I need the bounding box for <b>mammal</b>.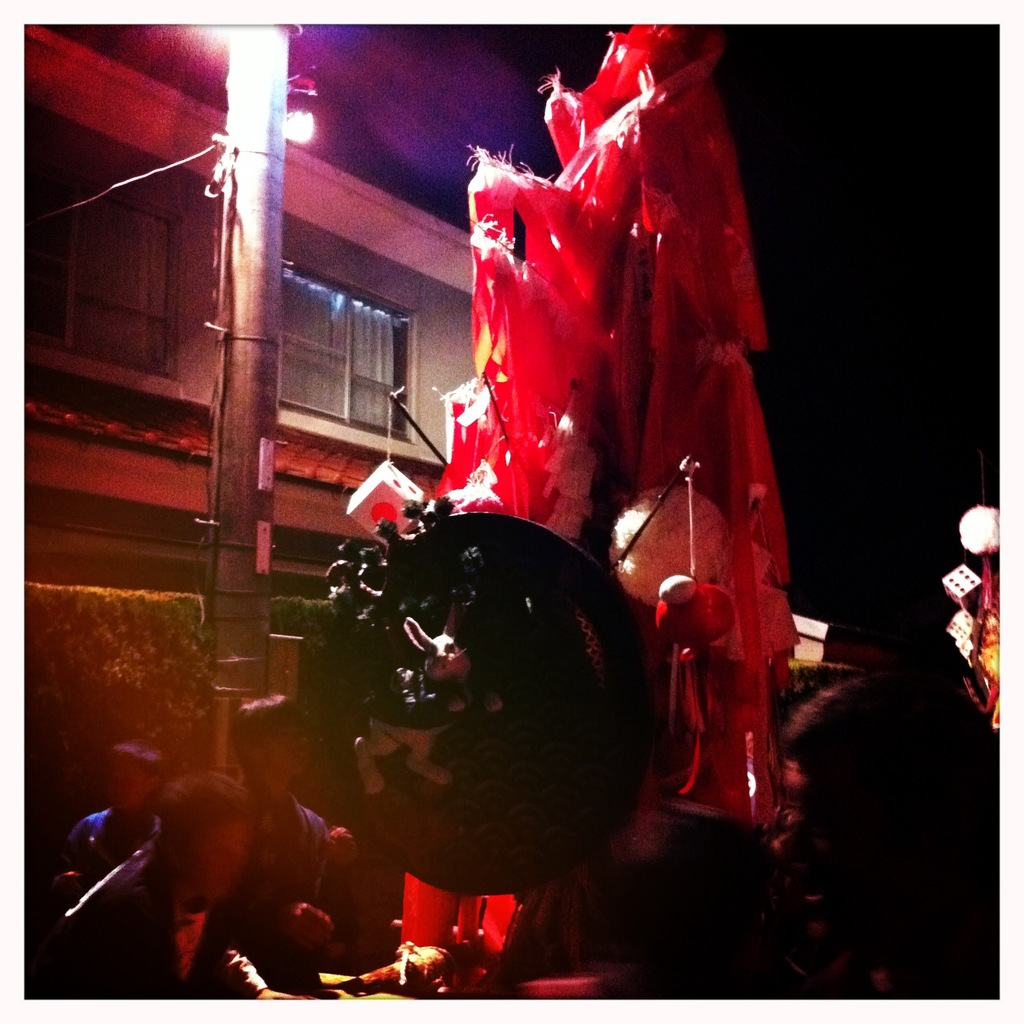
Here it is: rect(63, 734, 152, 899).
